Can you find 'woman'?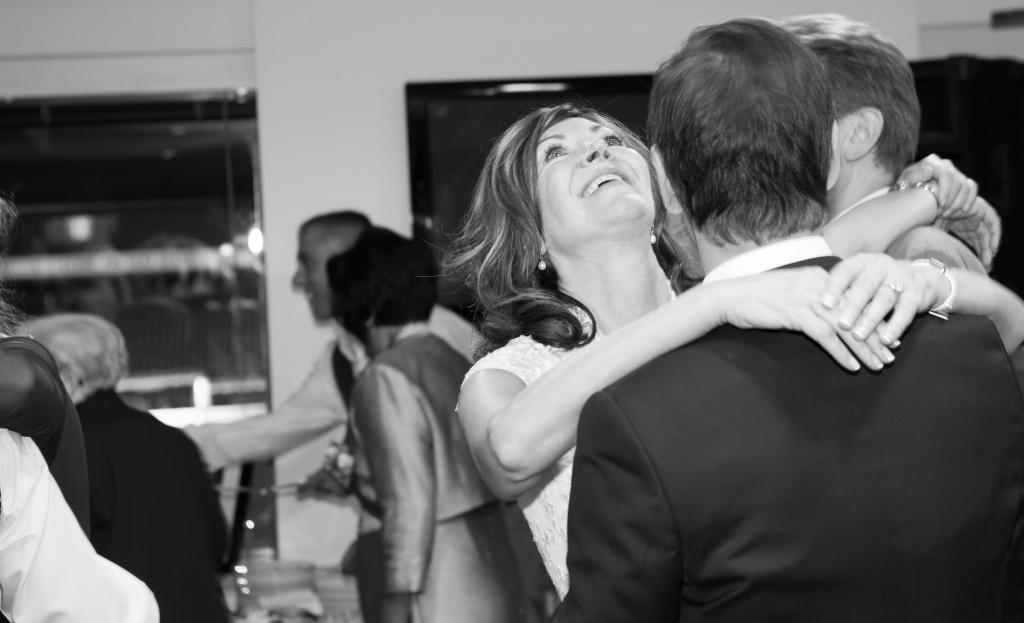
Yes, bounding box: <box>451,98,1023,603</box>.
